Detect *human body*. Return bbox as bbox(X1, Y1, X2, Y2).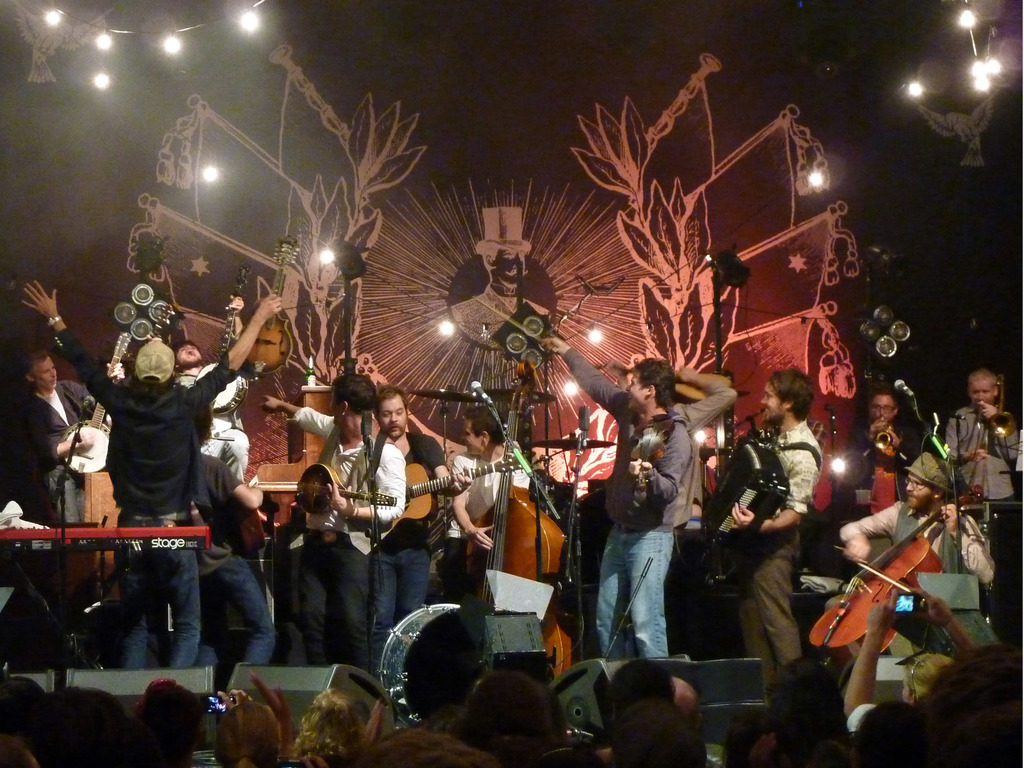
bbox(944, 367, 1018, 504).
